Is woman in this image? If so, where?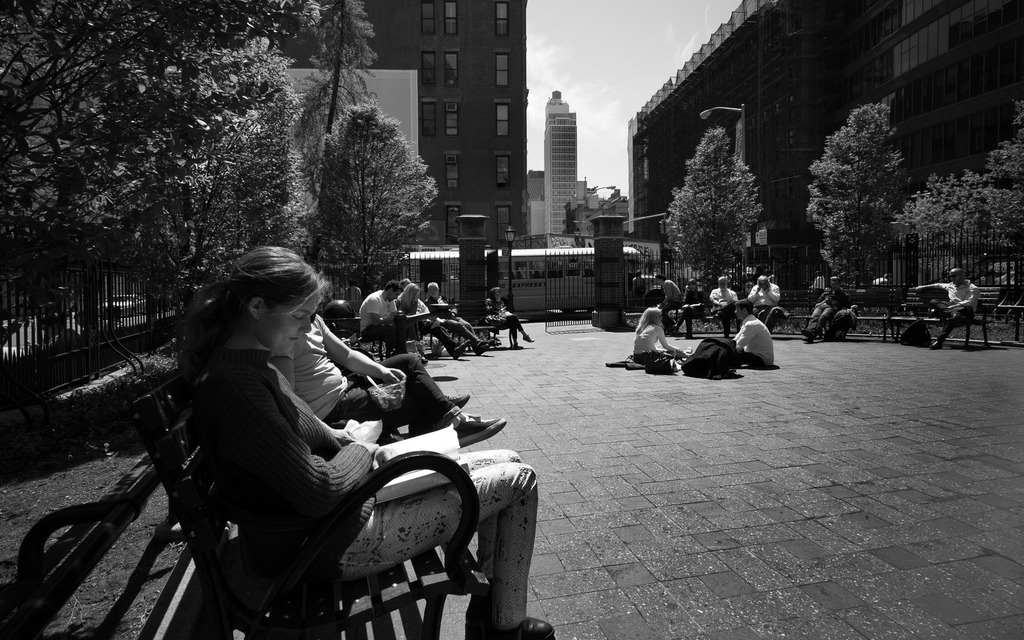
Yes, at region(177, 251, 554, 629).
